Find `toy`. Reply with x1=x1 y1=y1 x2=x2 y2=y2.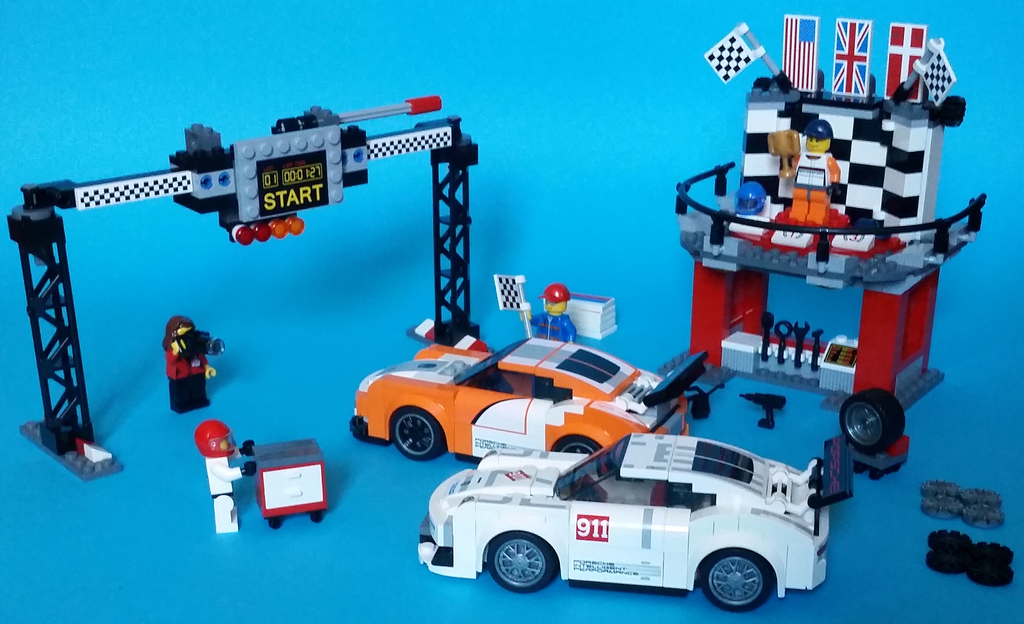
x1=255 y1=445 x2=326 y2=525.
